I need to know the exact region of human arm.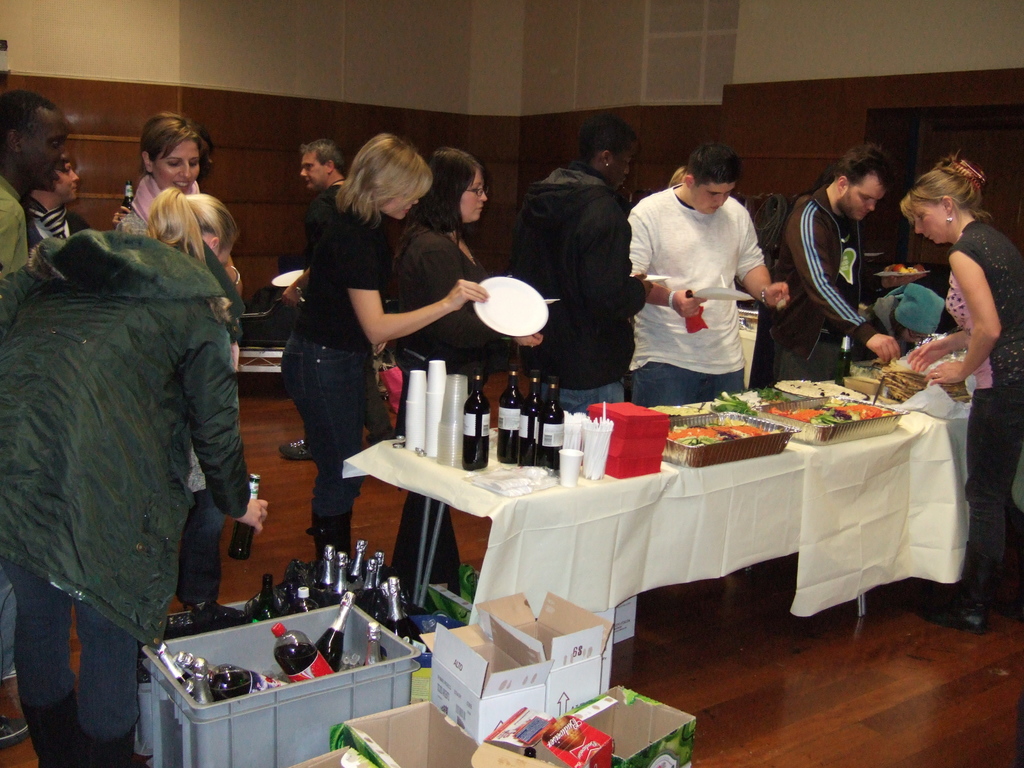
Region: box=[786, 198, 904, 368].
